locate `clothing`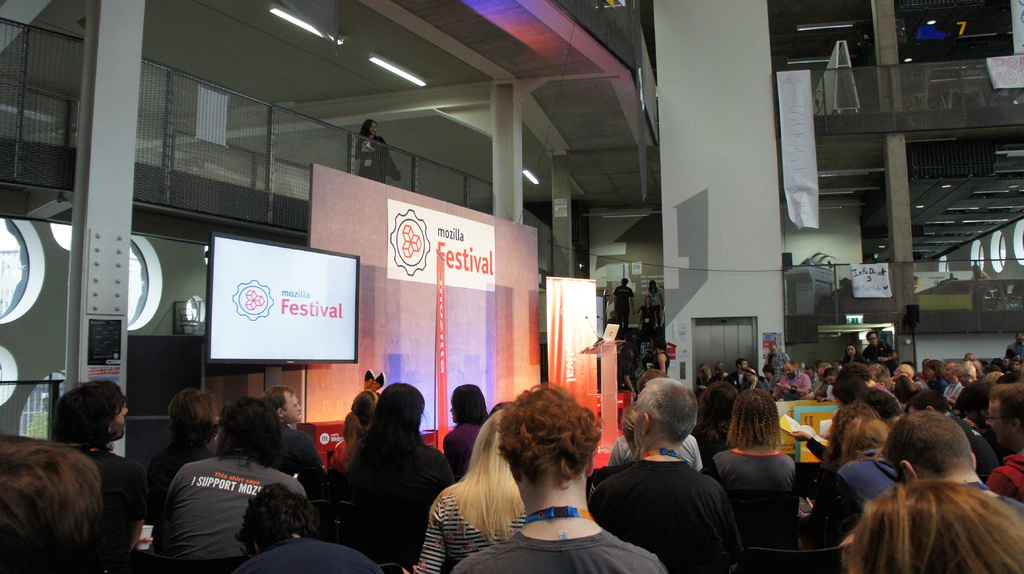
[356, 132, 399, 180]
